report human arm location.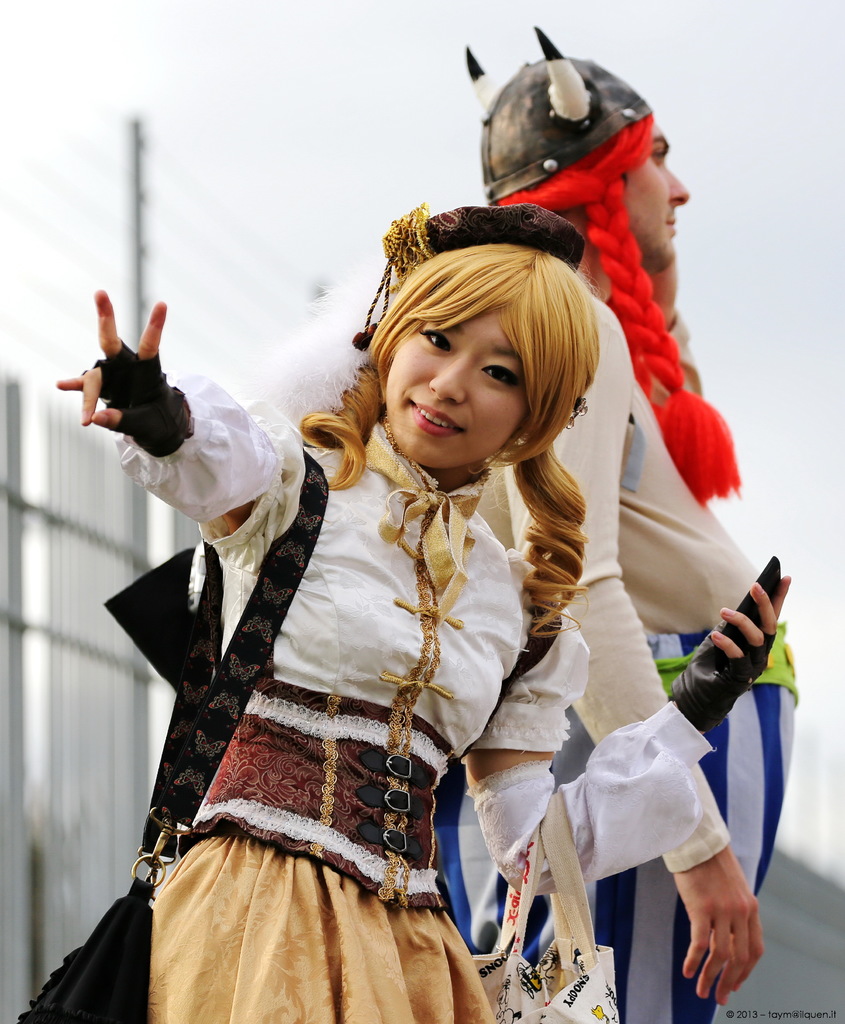
Report: box=[45, 305, 312, 611].
